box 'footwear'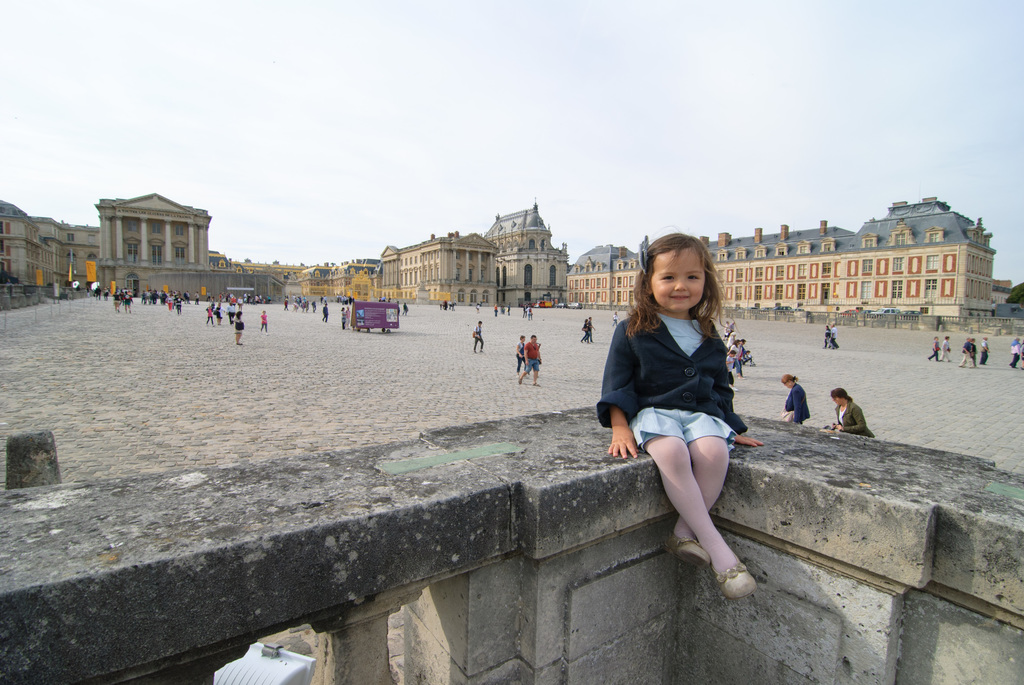
x1=707 y1=549 x2=756 y2=597
